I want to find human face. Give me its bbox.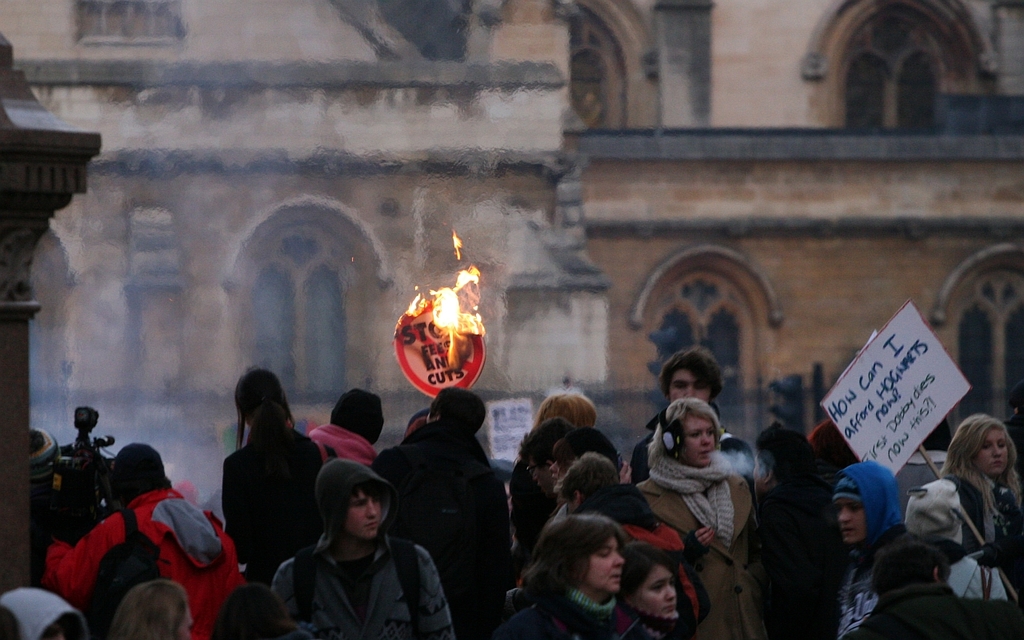
<bbox>678, 406, 722, 467</bbox>.
